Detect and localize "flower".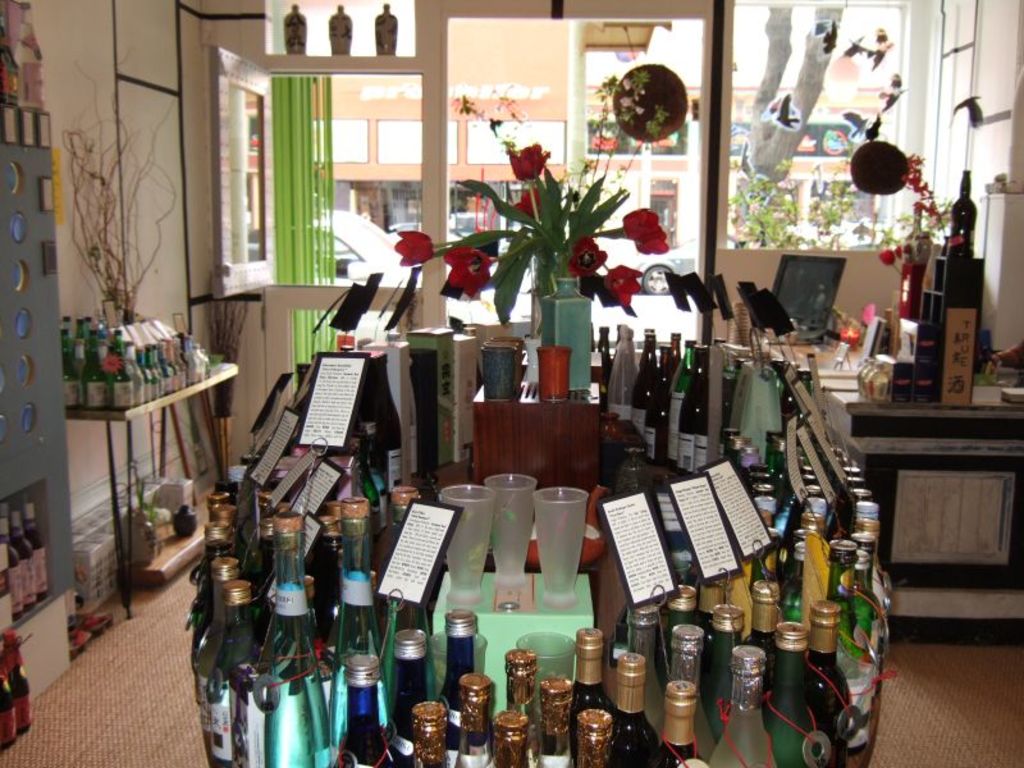
Localized at x1=622, y1=209, x2=671, y2=257.
